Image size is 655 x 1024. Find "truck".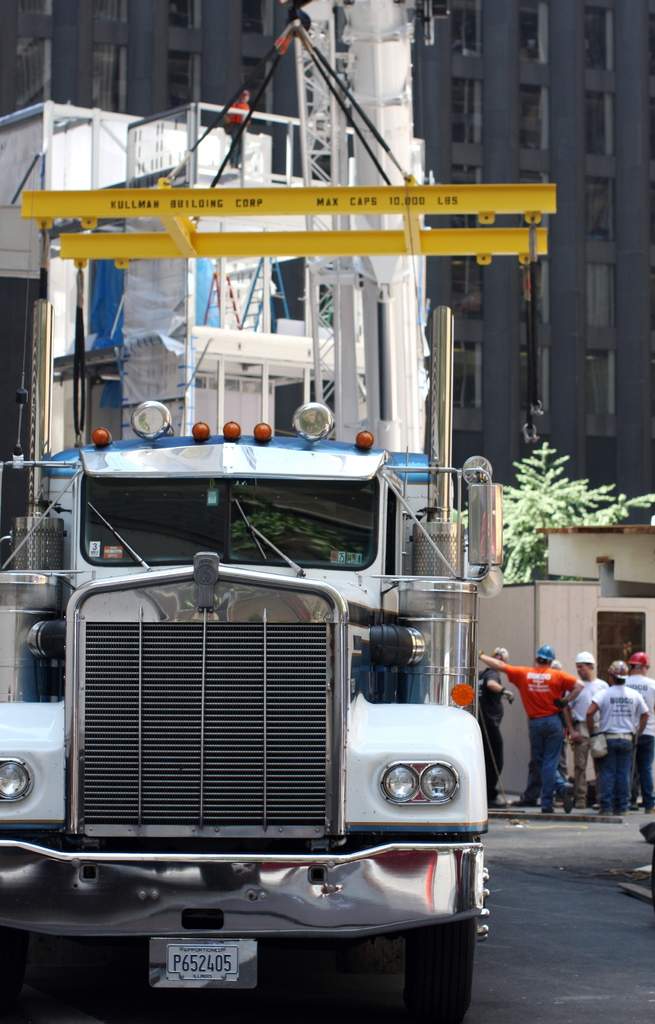
22/389/499/1011.
